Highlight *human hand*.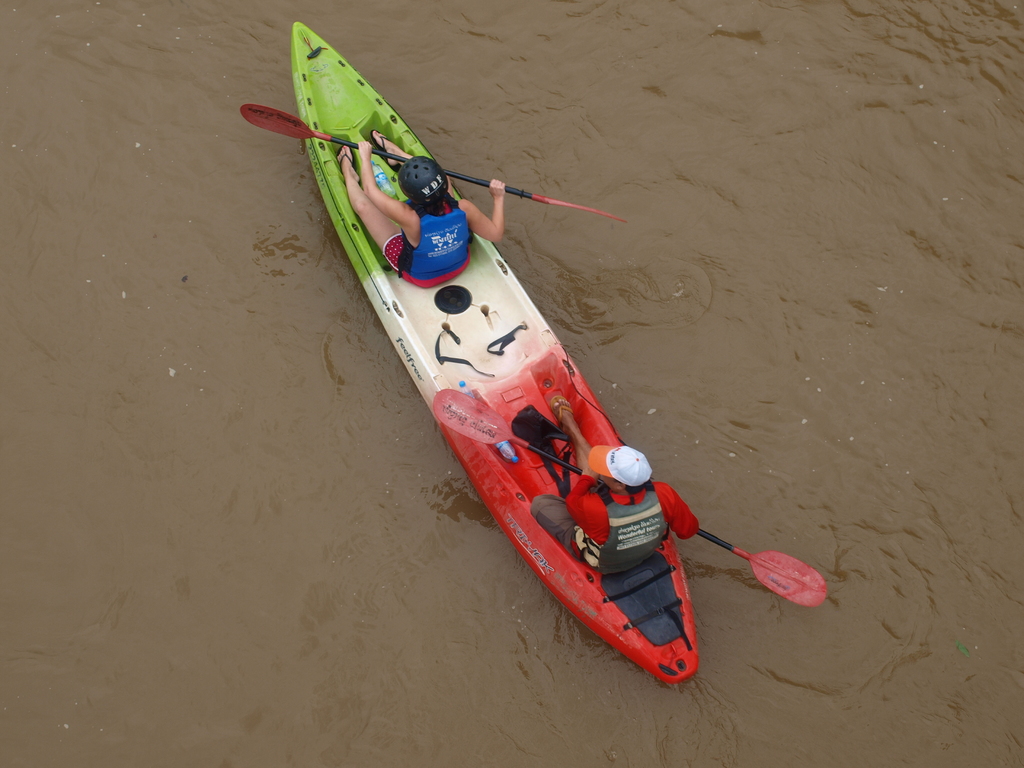
Highlighted region: crop(355, 140, 372, 161).
